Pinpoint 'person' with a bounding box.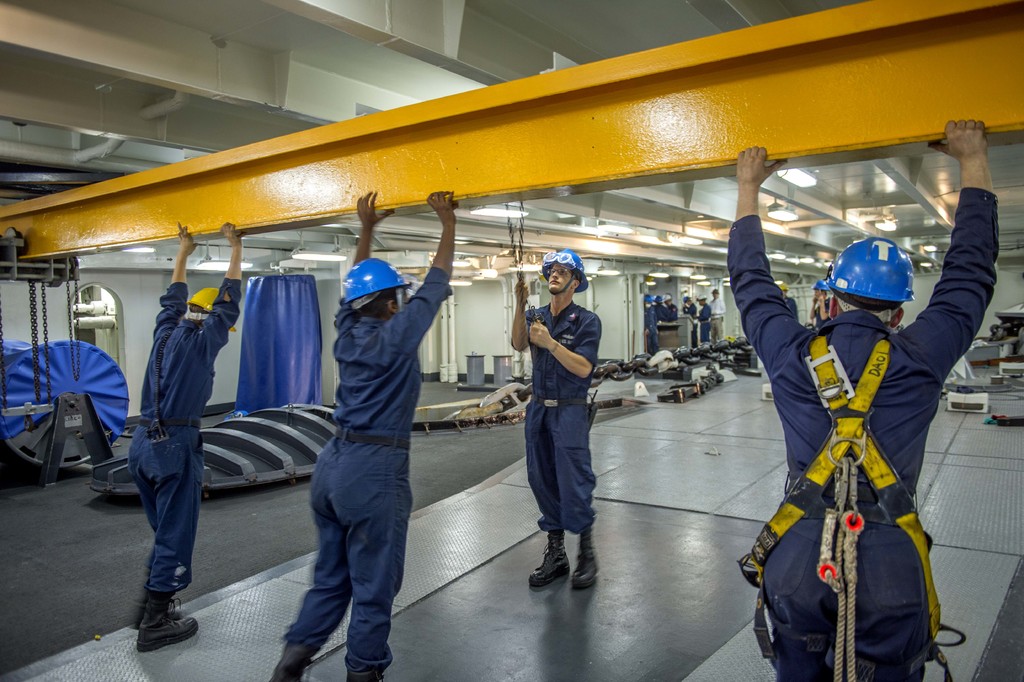
698 297 714 339.
